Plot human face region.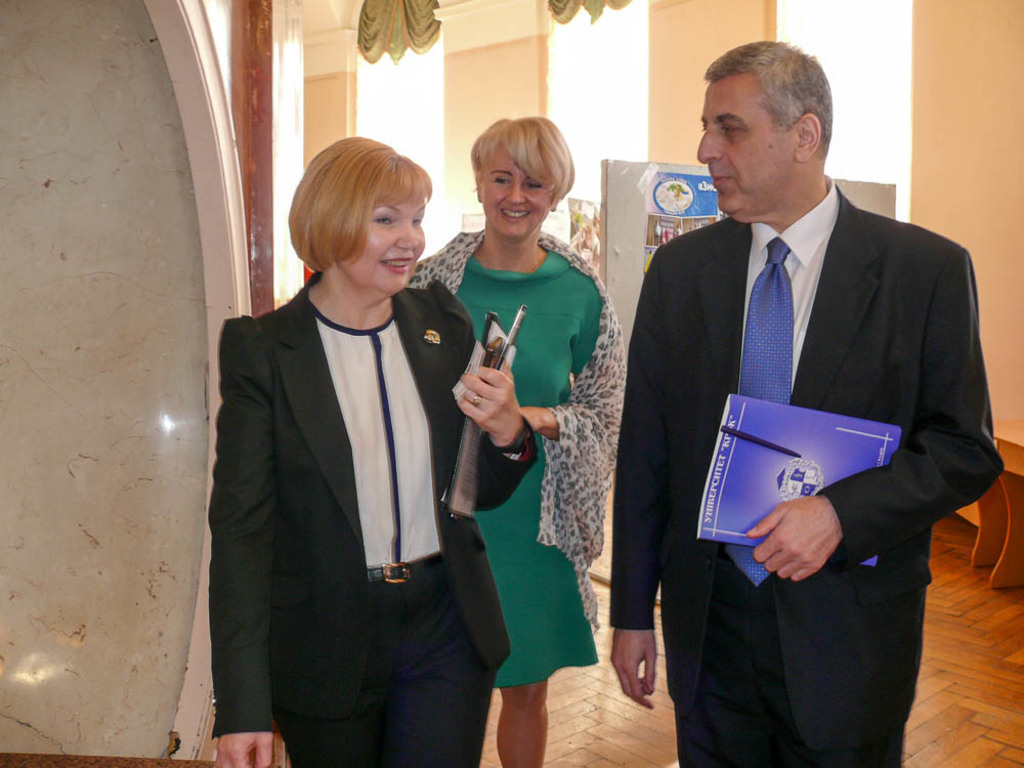
Plotted at detection(696, 82, 795, 211).
